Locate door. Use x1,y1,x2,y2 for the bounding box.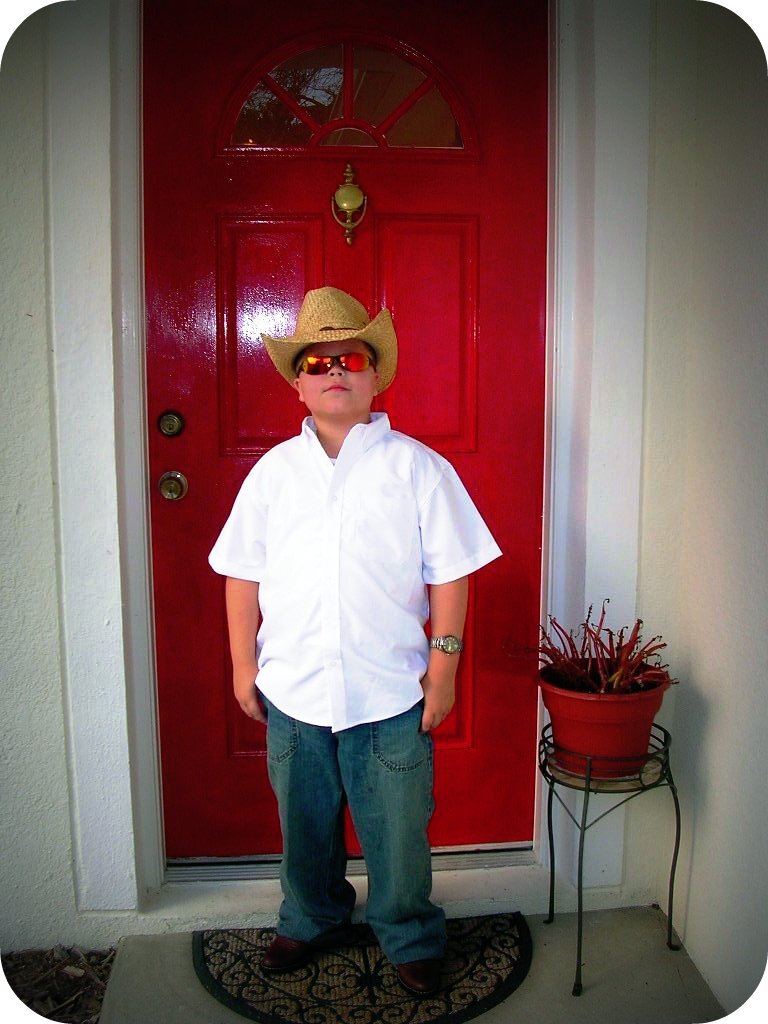
89,57,623,933.
